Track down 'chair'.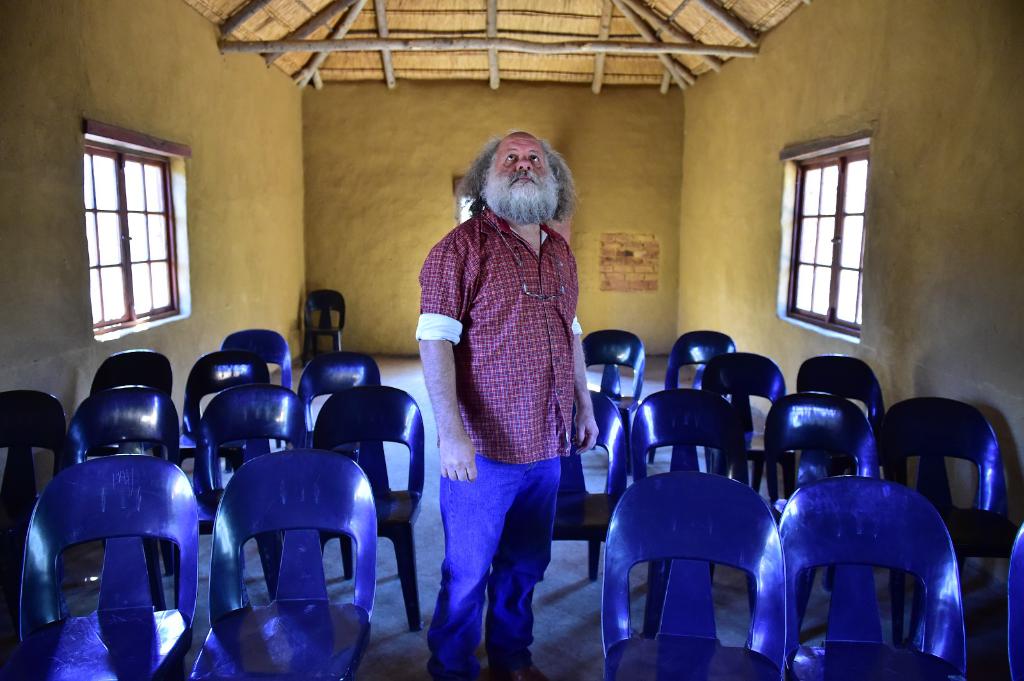
Tracked to detection(299, 351, 384, 581).
